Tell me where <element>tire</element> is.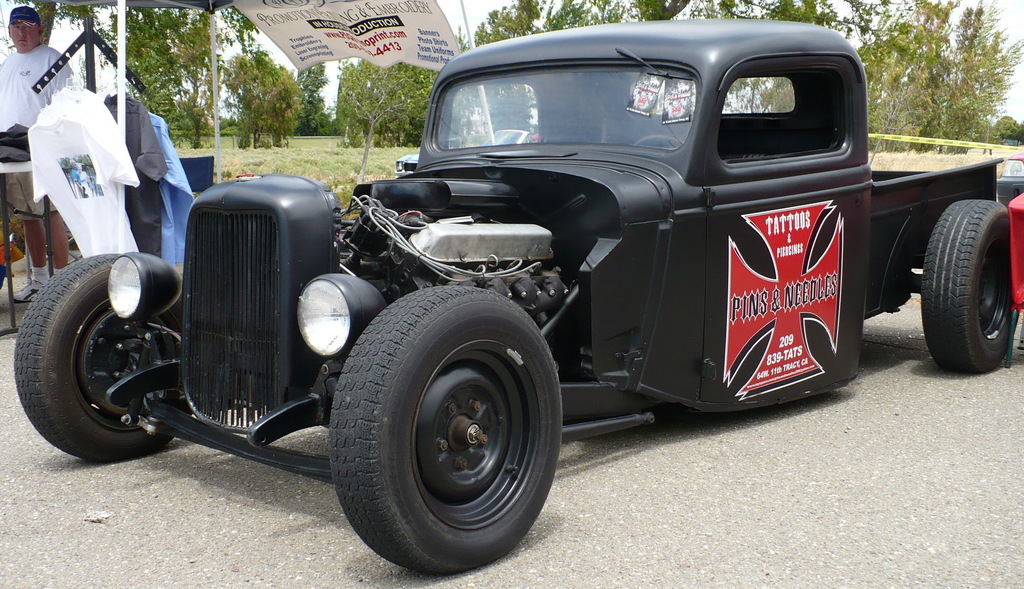
<element>tire</element> is at bbox=[15, 251, 188, 466].
